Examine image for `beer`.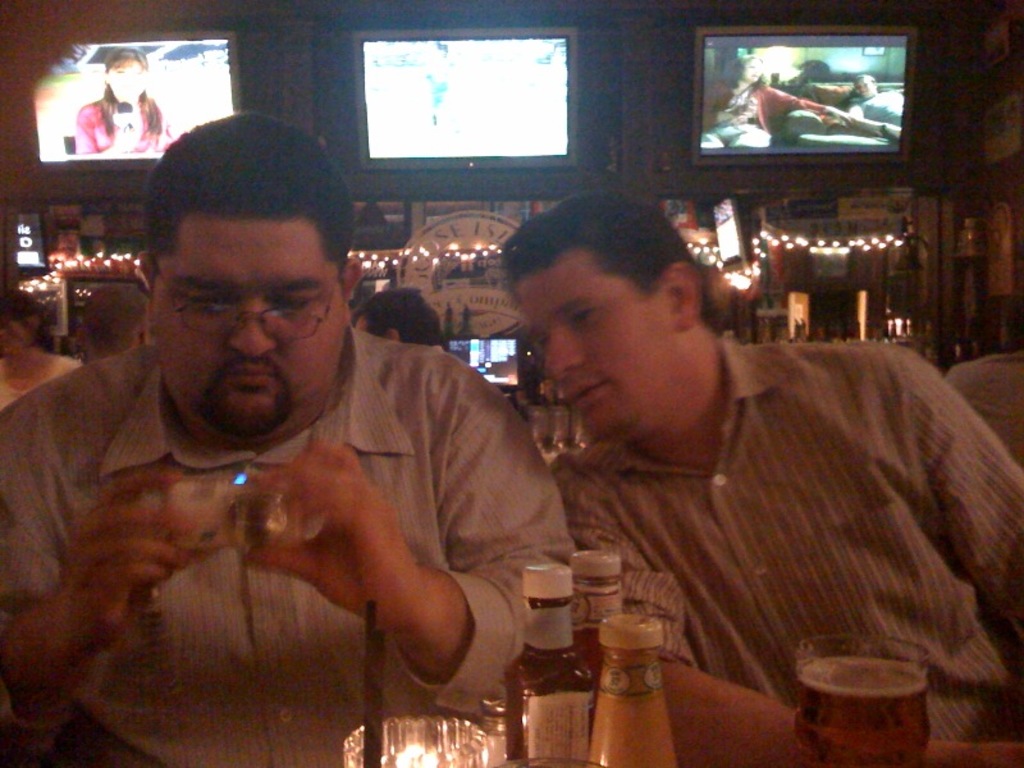
Examination result: l=778, t=640, r=932, b=767.
